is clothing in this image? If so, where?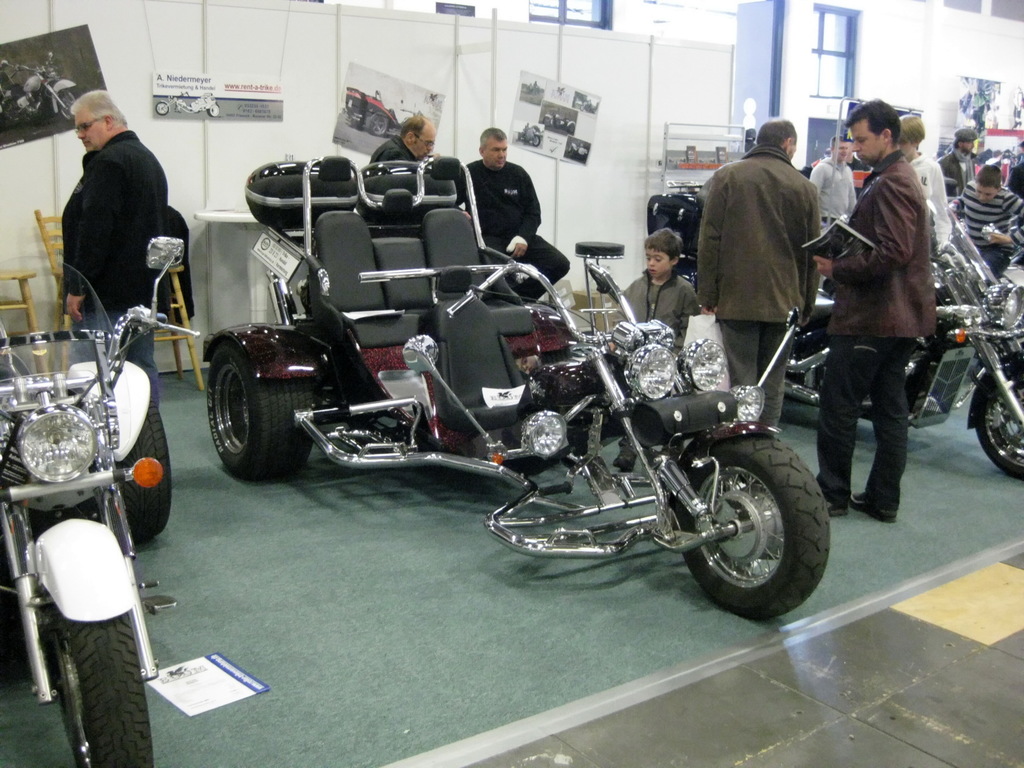
Yes, at 42,103,177,332.
